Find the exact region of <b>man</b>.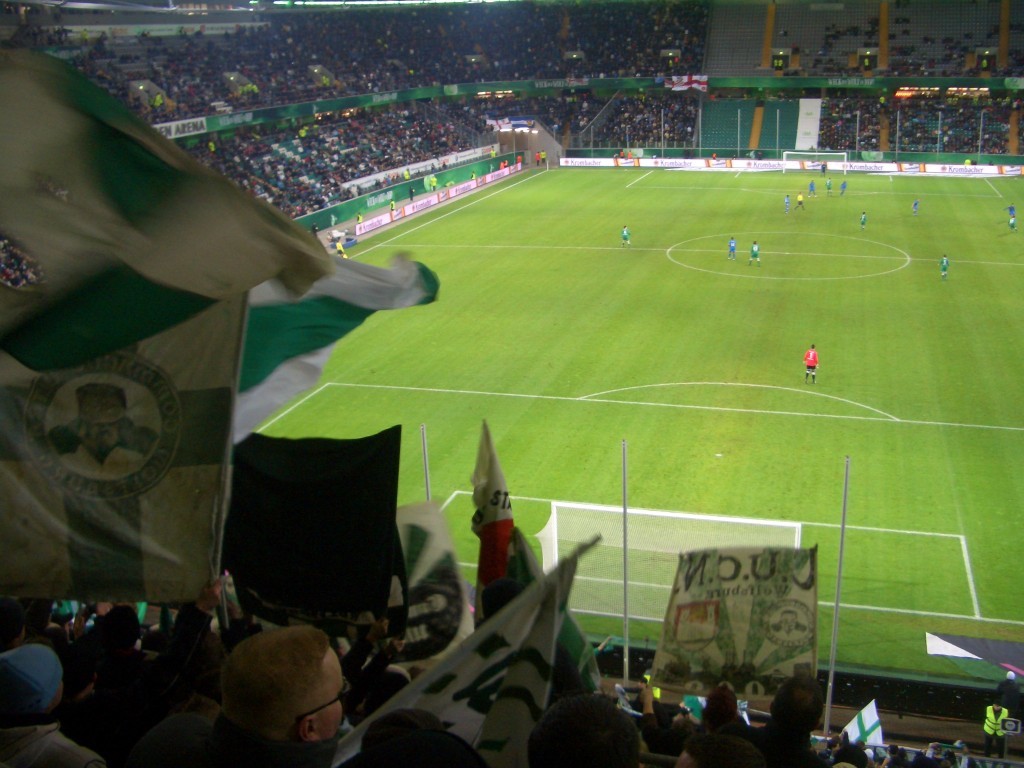
Exact region: rect(781, 191, 789, 207).
